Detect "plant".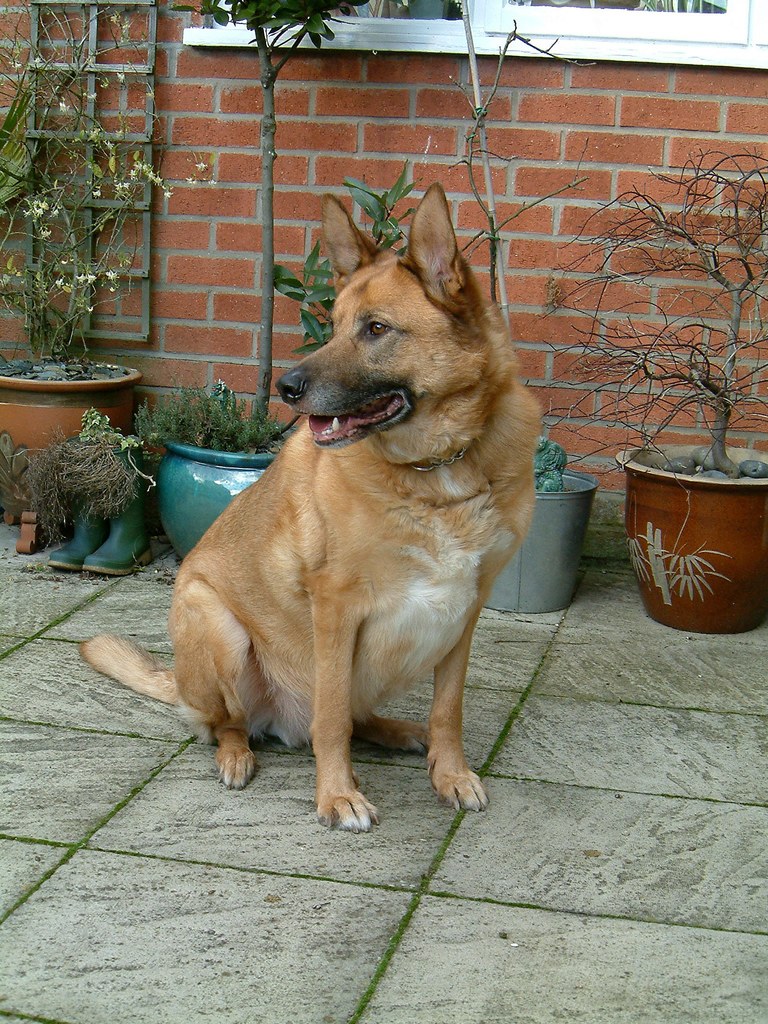
Detected at <bbox>159, 0, 374, 424</bbox>.
